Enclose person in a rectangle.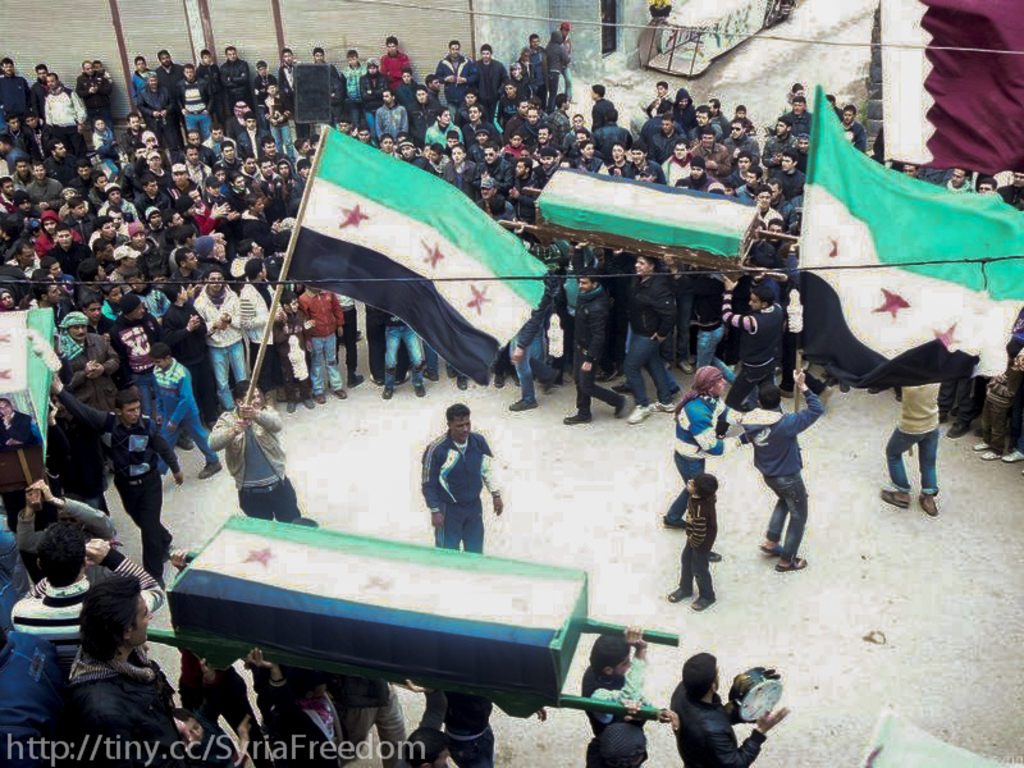
<bbox>46, 370, 187, 586</bbox>.
